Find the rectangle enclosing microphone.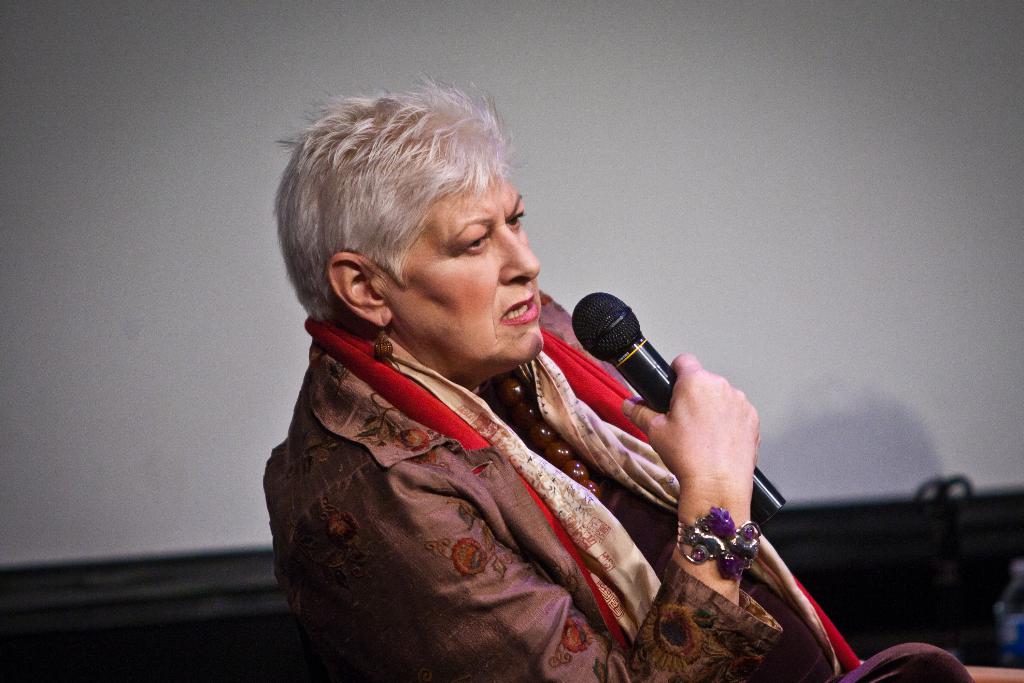
544/306/771/458.
